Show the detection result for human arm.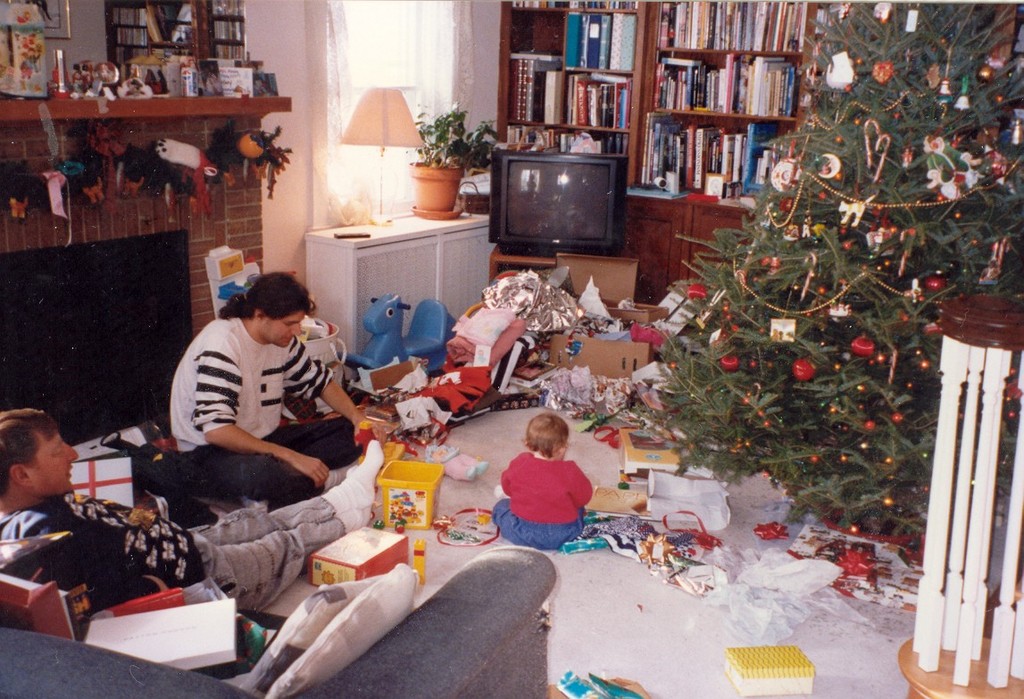
{"left": 493, "top": 449, "right": 520, "bottom": 494}.
